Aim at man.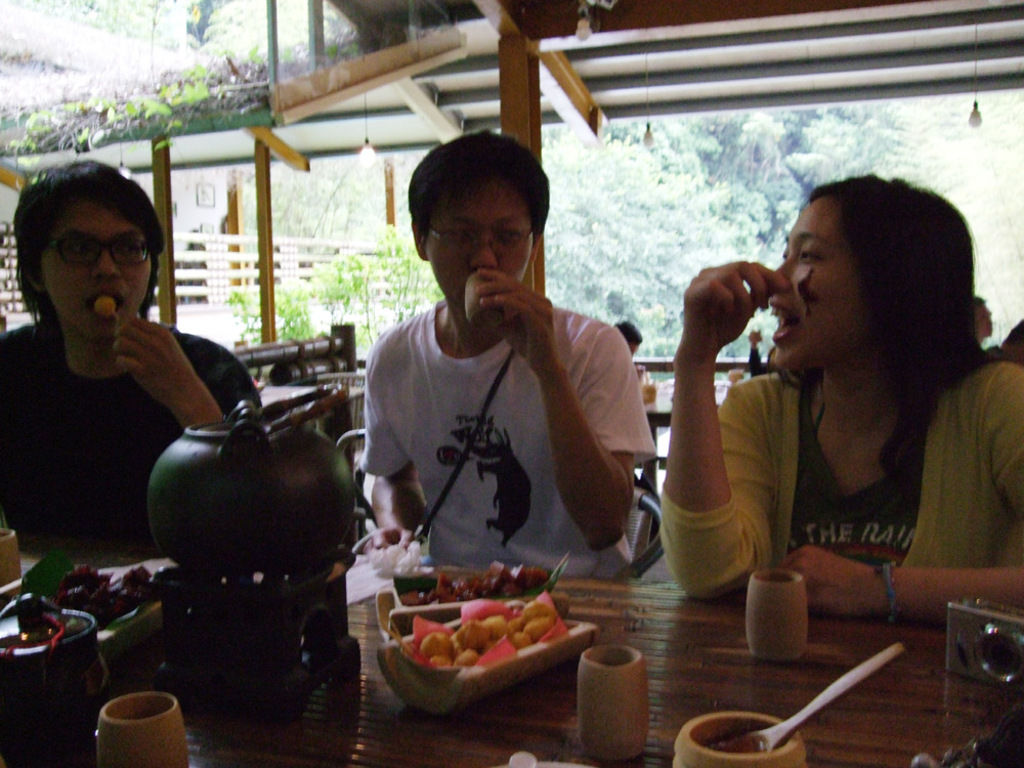
Aimed at bbox=[0, 165, 261, 578].
